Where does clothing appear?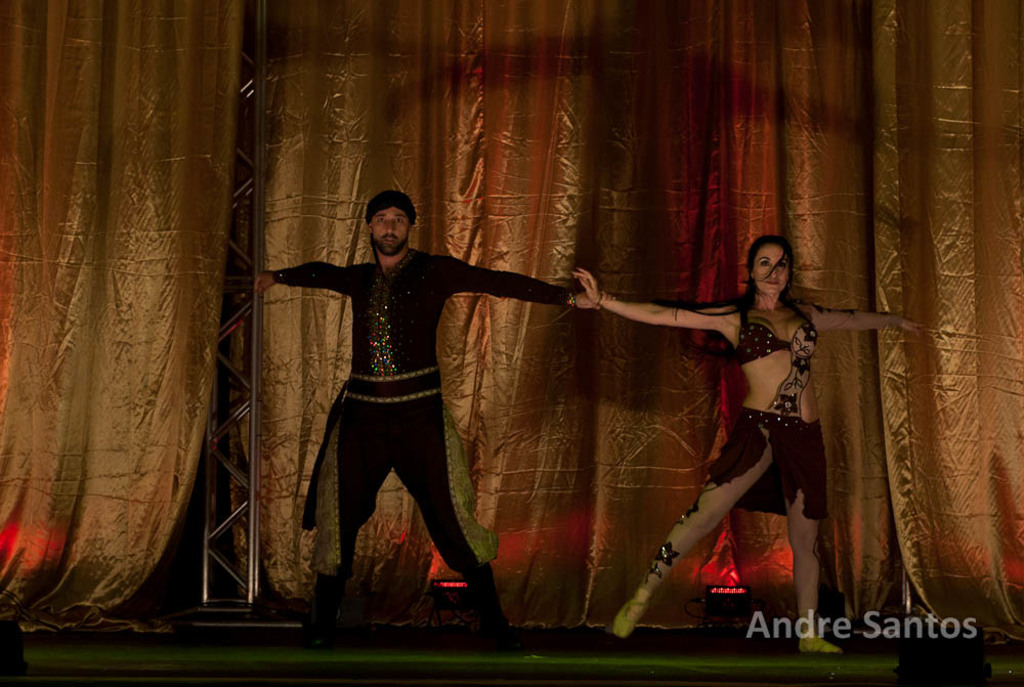
Appears at rect(267, 240, 575, 617).
